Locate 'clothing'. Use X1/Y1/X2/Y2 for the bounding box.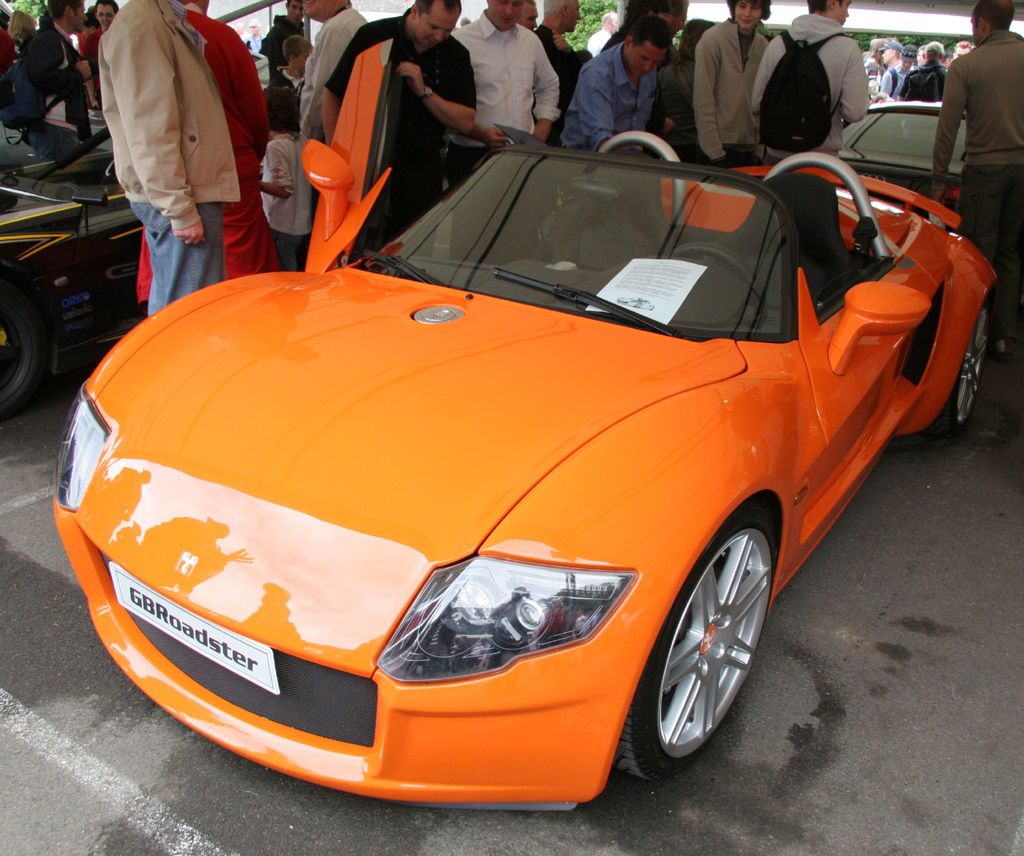
298/1/368/144.
